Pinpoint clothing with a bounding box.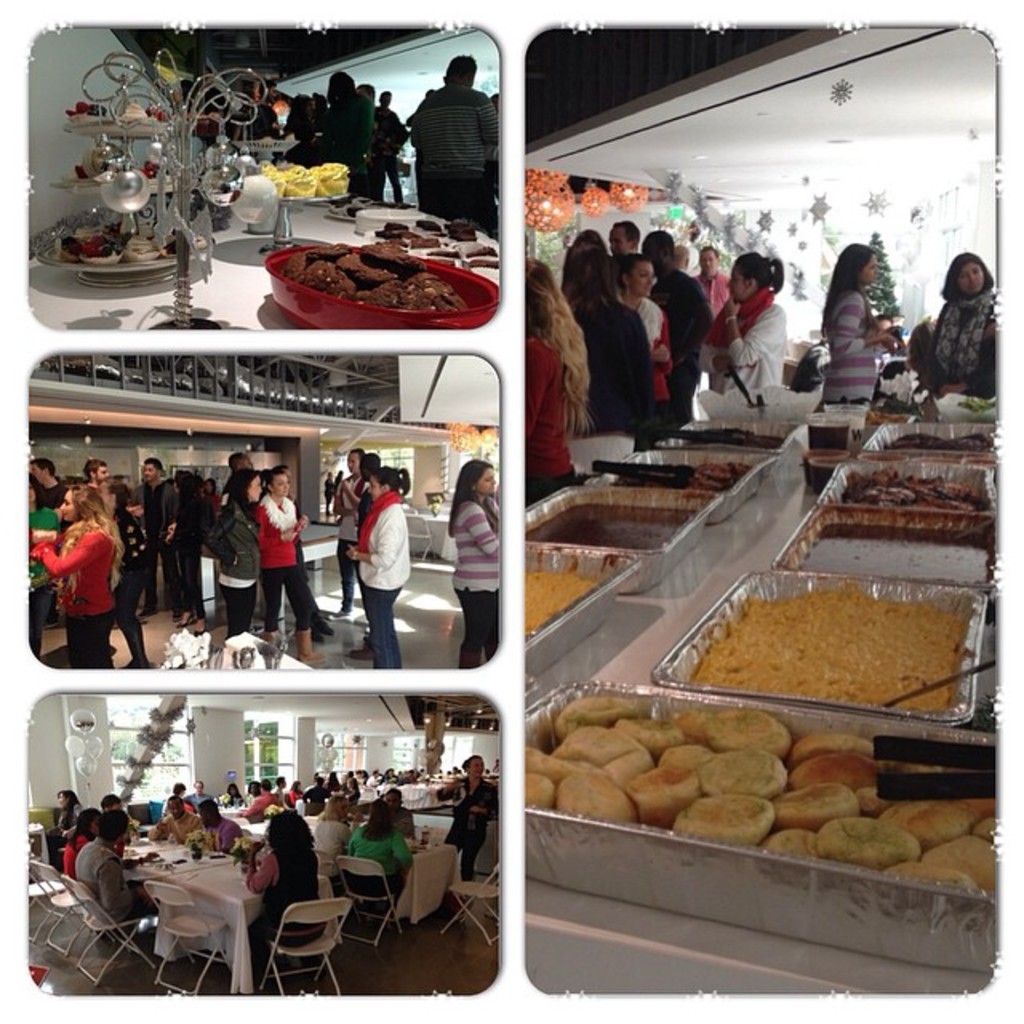
x1=352 y1=491 x2=371 y2=638.
